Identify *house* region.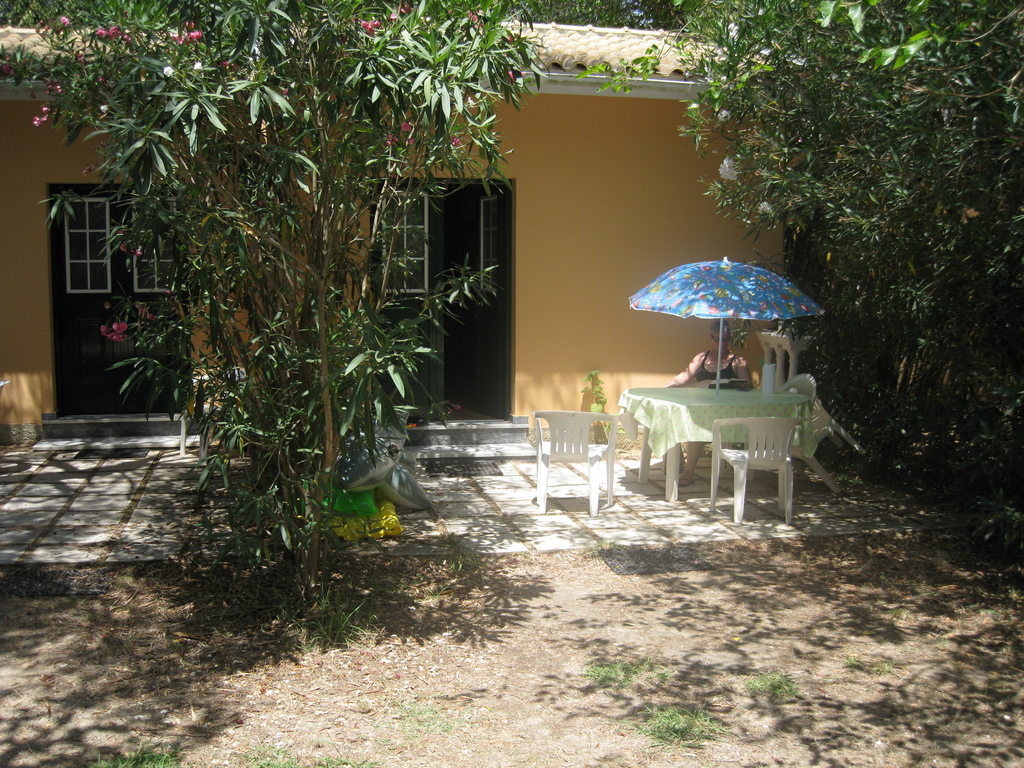
Region: {"x1": 0, "y1": 26, "x2": 979, "y2": 452}.
